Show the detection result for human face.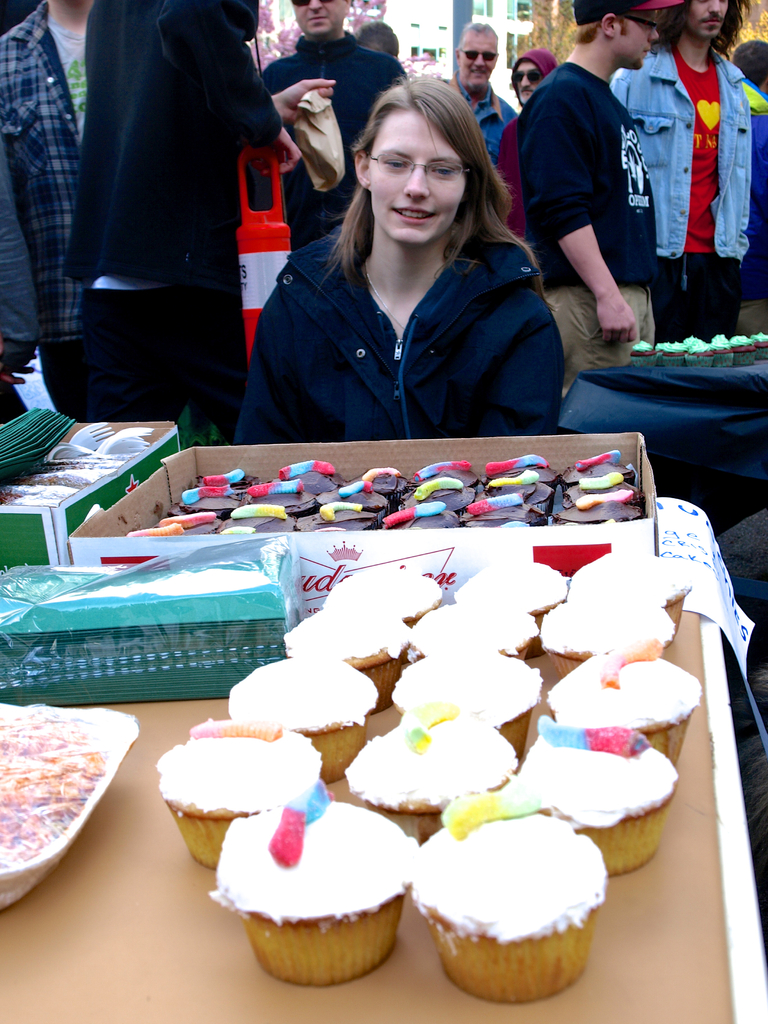
region(370, 104, 463, 248).
